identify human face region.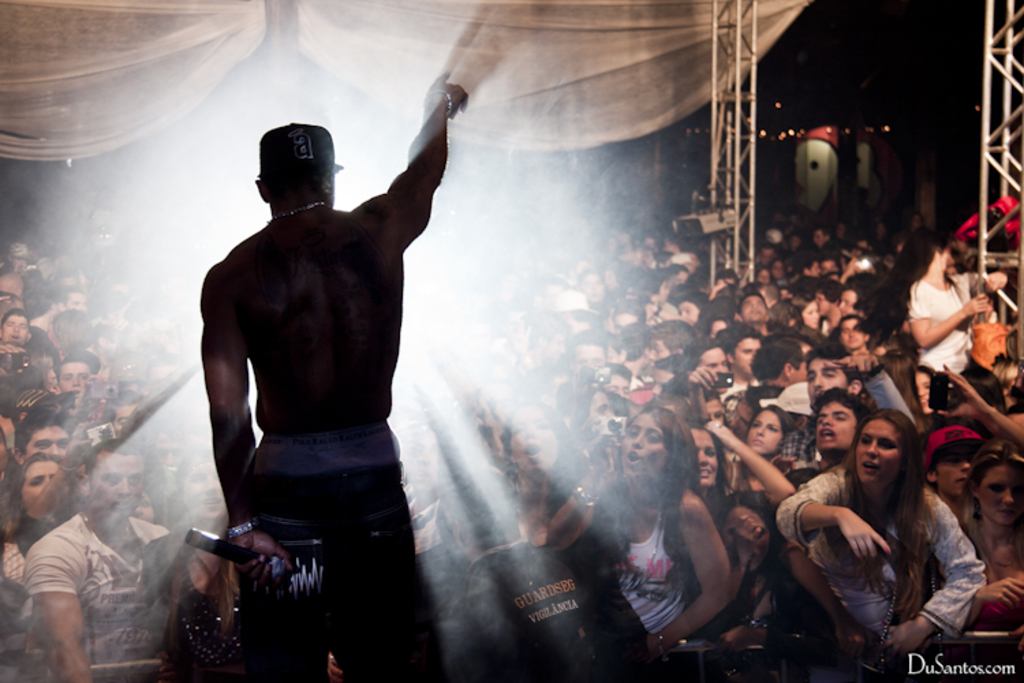
Region: 840,320,864,352.
